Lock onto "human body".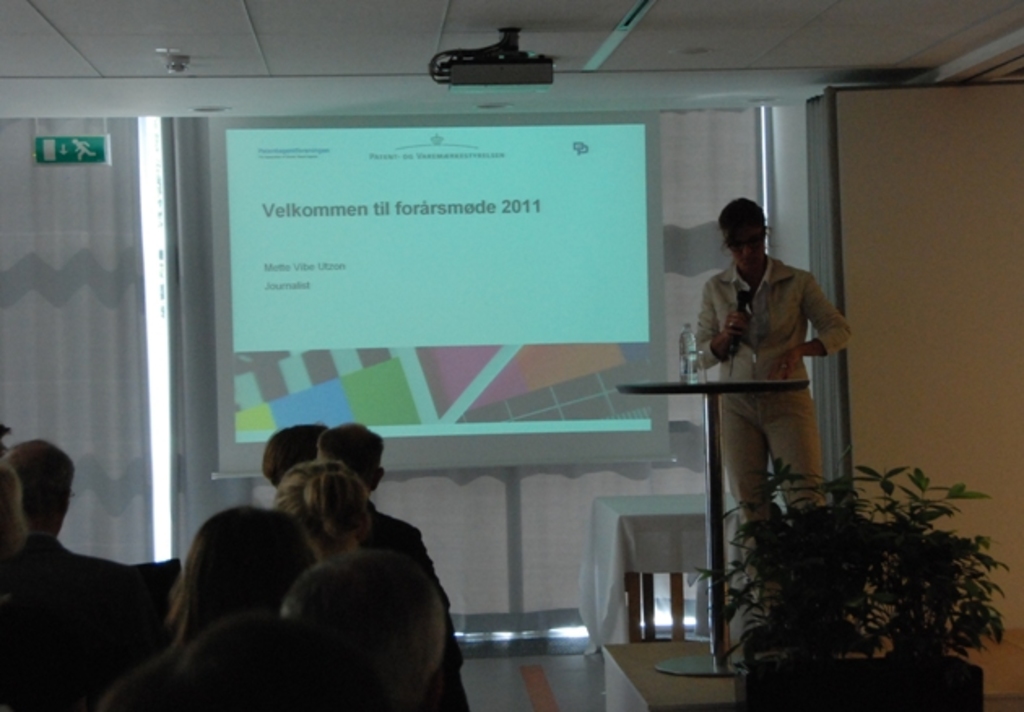
Locked: [280, 452, 366, 554].
